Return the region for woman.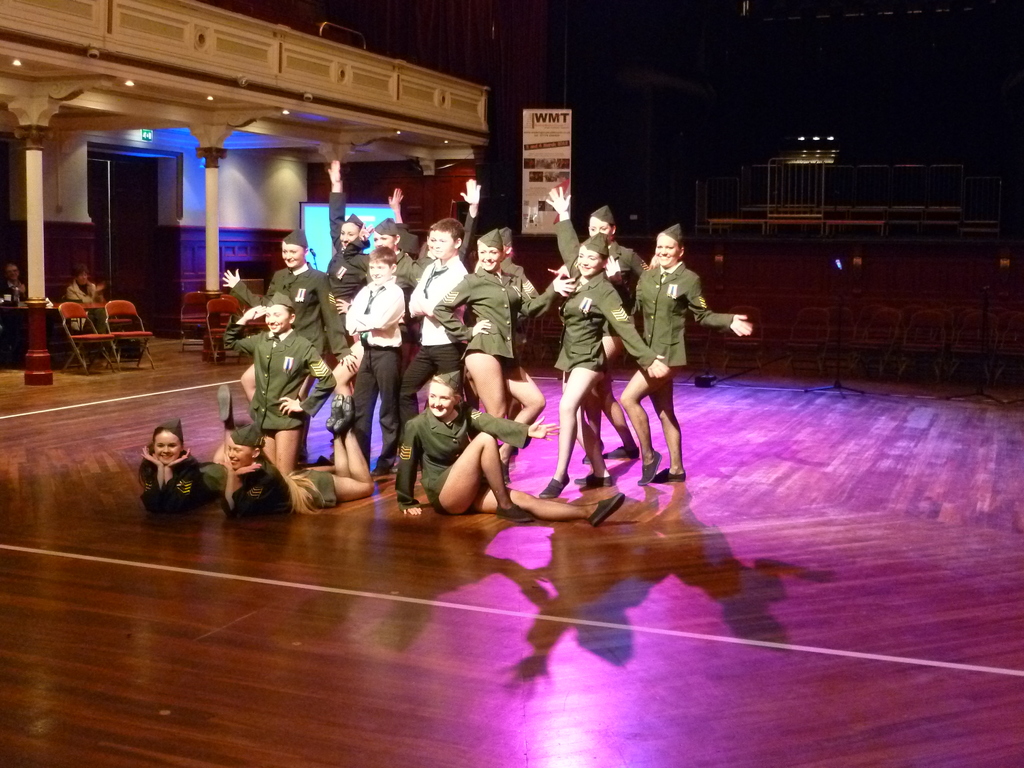
x1=66, y1=264, x2=125, y2=371.
